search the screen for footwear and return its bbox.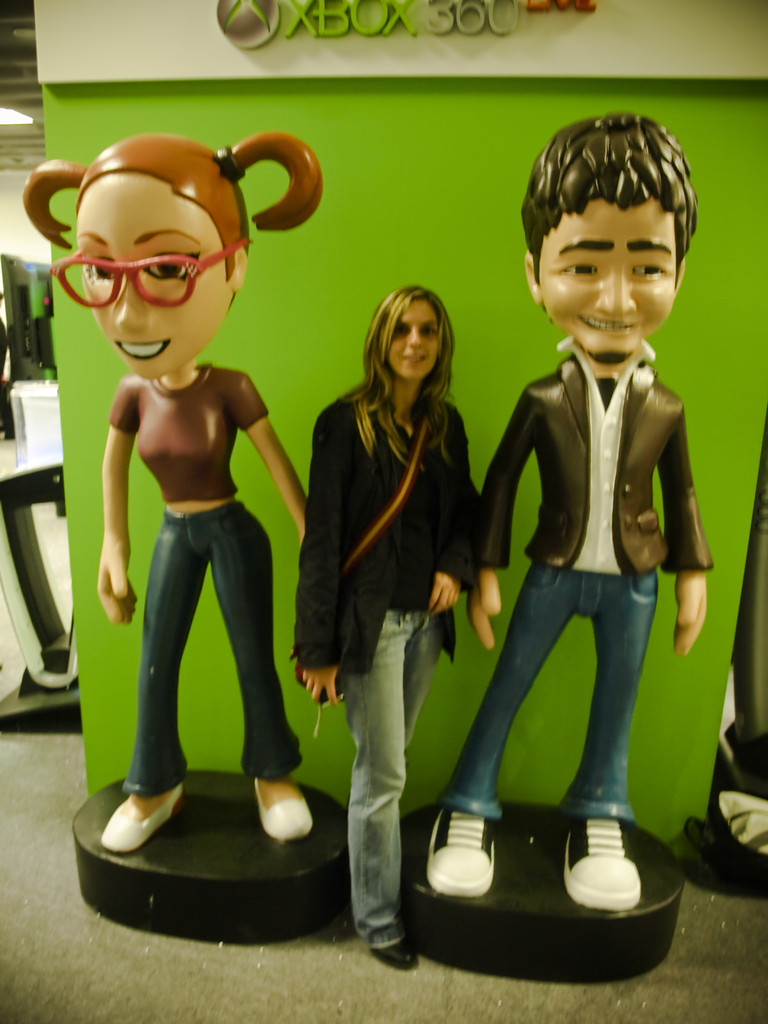
Found: 424, 802, 498, 901.
